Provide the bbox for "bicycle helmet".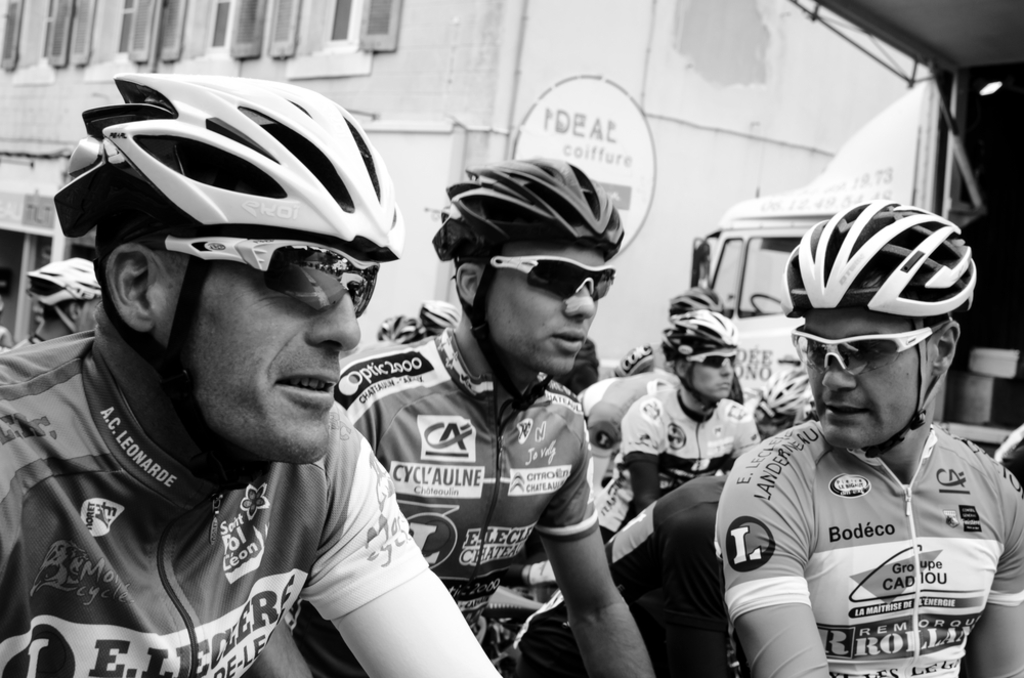
(423,303,461,331).
